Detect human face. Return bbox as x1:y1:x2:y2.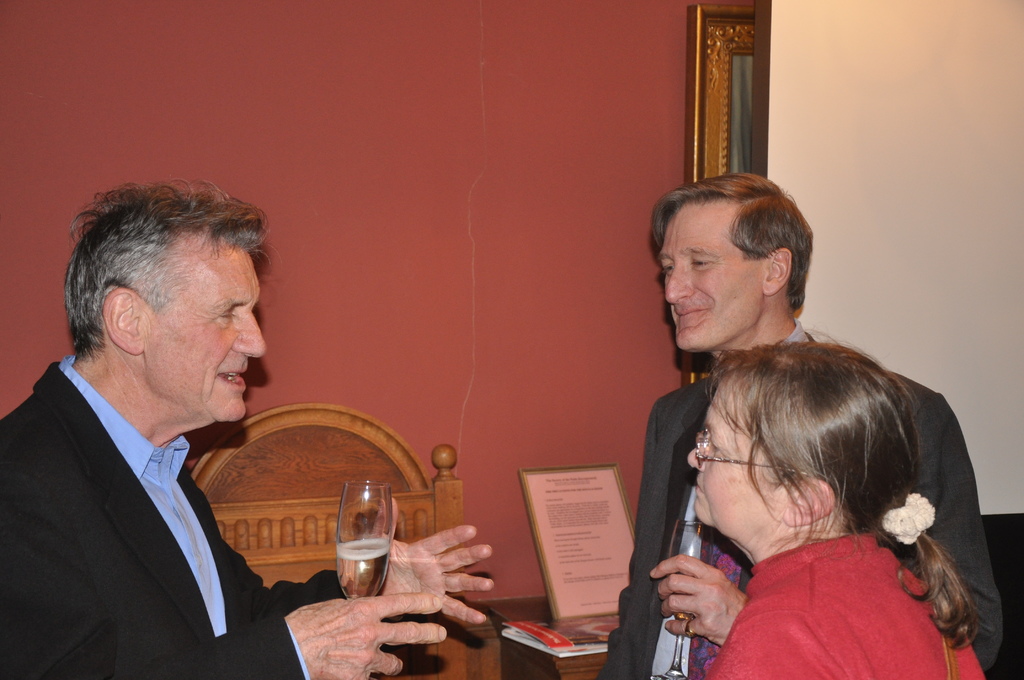
682:383:794:522.
